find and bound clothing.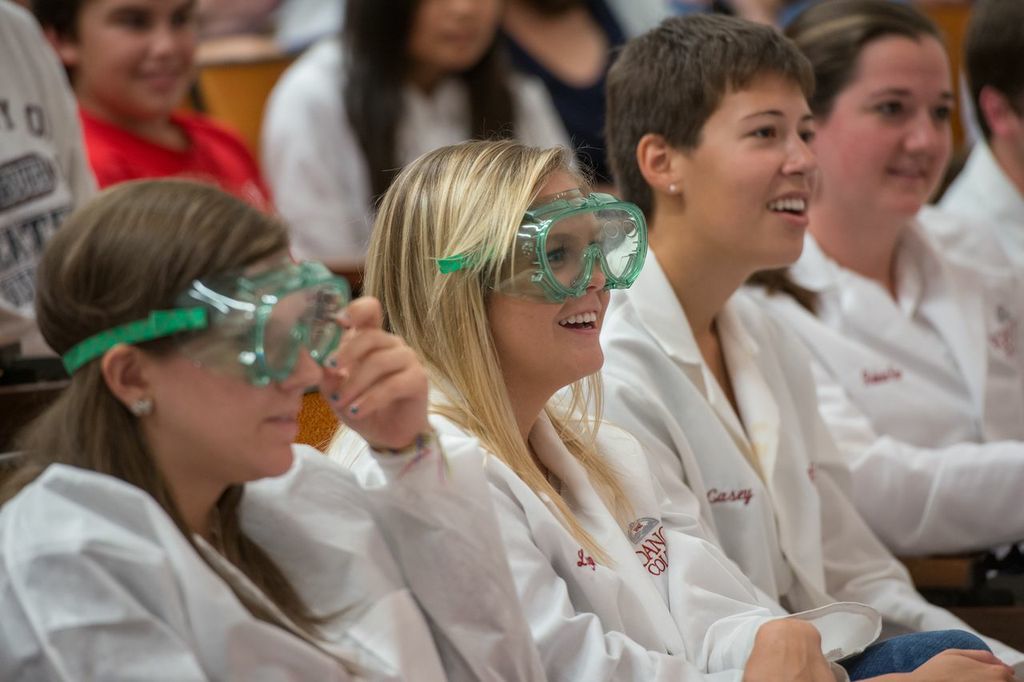
Bound: 0, 0, 108, 373.
